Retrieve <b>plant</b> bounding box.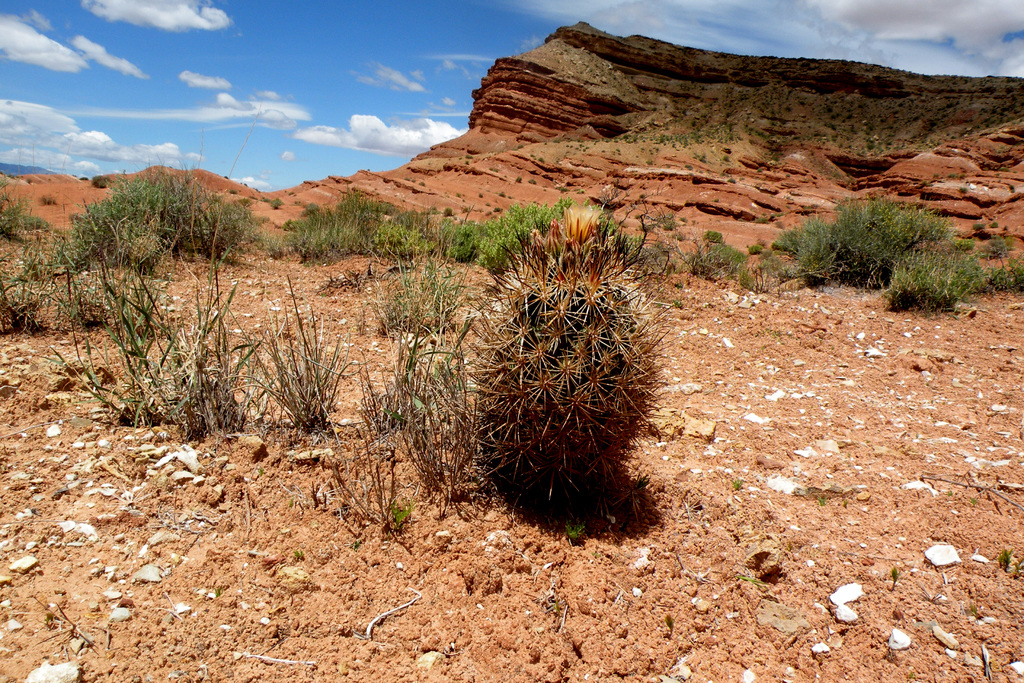
Bounding box: pyautogui.locateOnScreen(530, 177, 536, 186).
